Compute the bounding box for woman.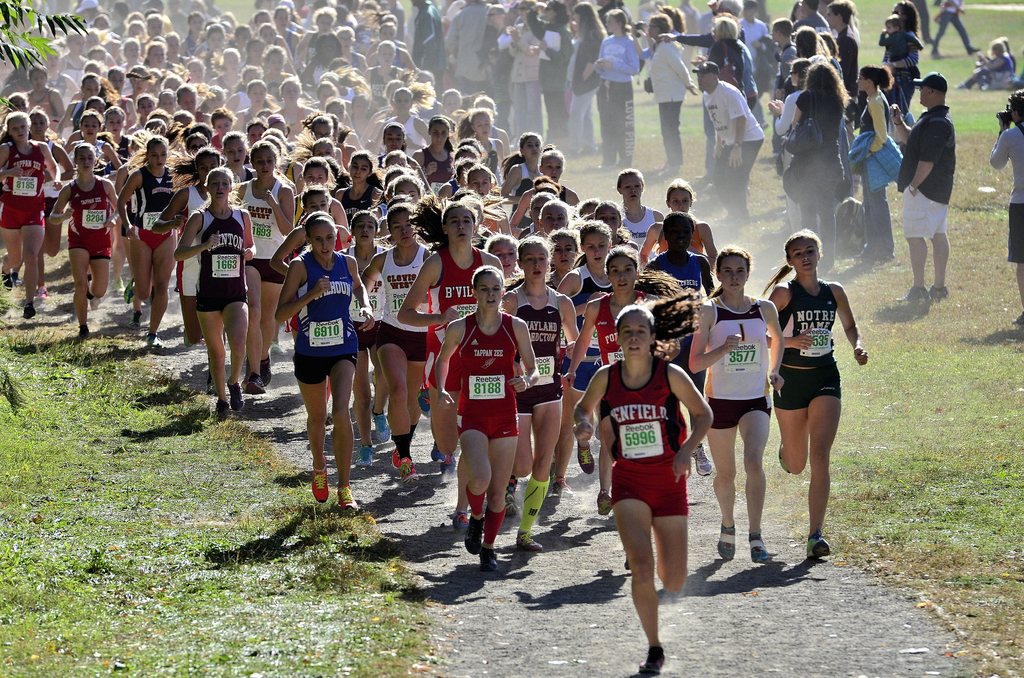
left=661, top=0, right=765, bottom=112.
